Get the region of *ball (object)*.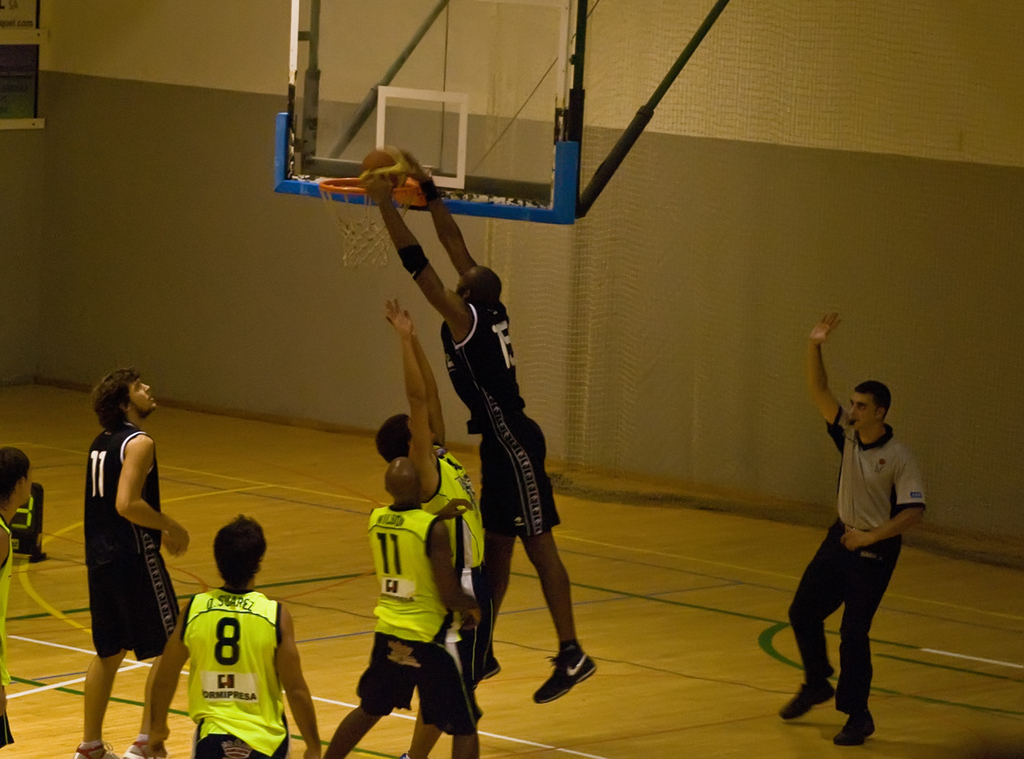
(364,152,403,188).
